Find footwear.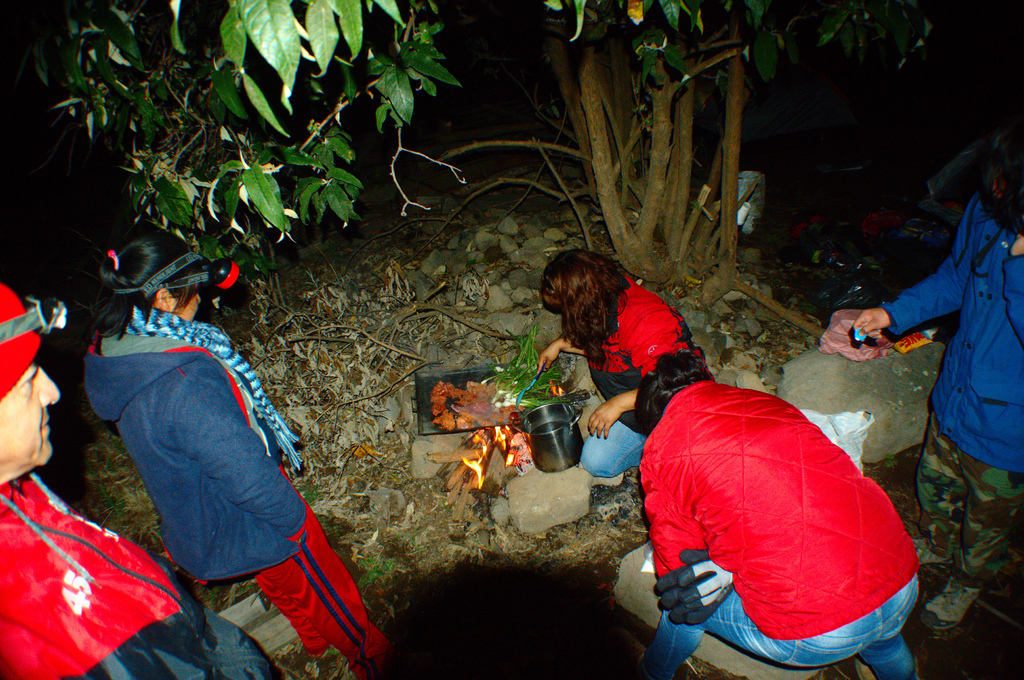
{"left": 855, "top": 658, "right": 881, "bottom": 679}.
